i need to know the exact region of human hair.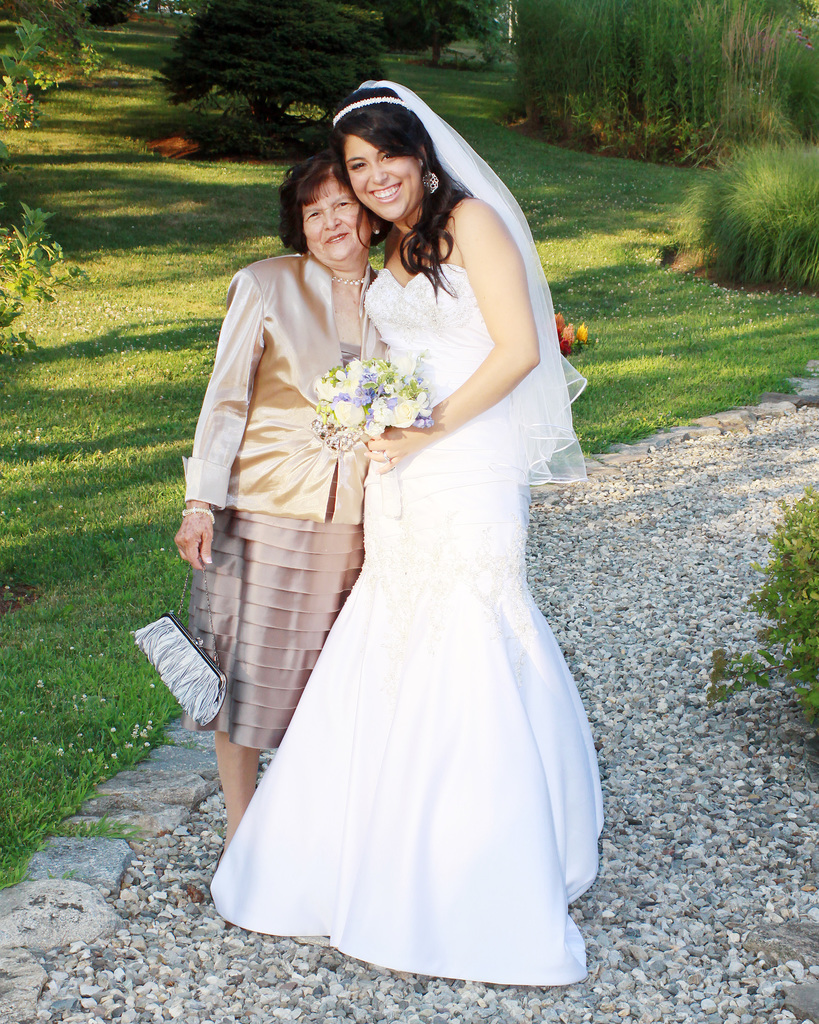
Region: 317 77 481 273.
